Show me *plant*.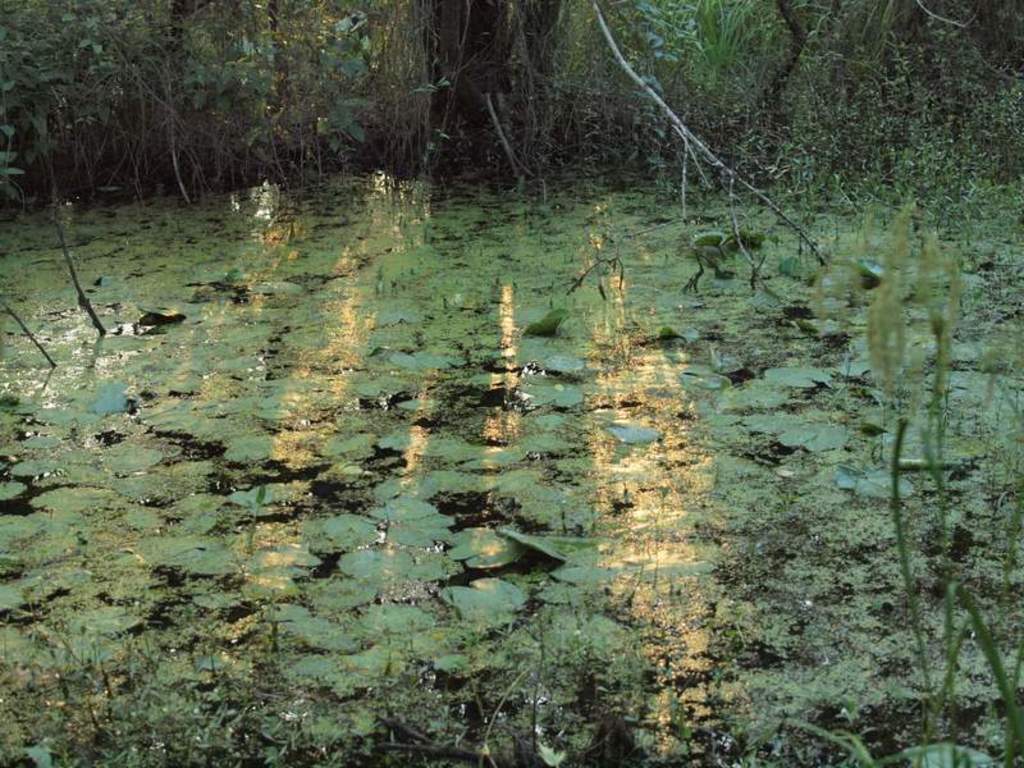
*plant* is here: (left=762, top=212, right=1023, bottom=767).
